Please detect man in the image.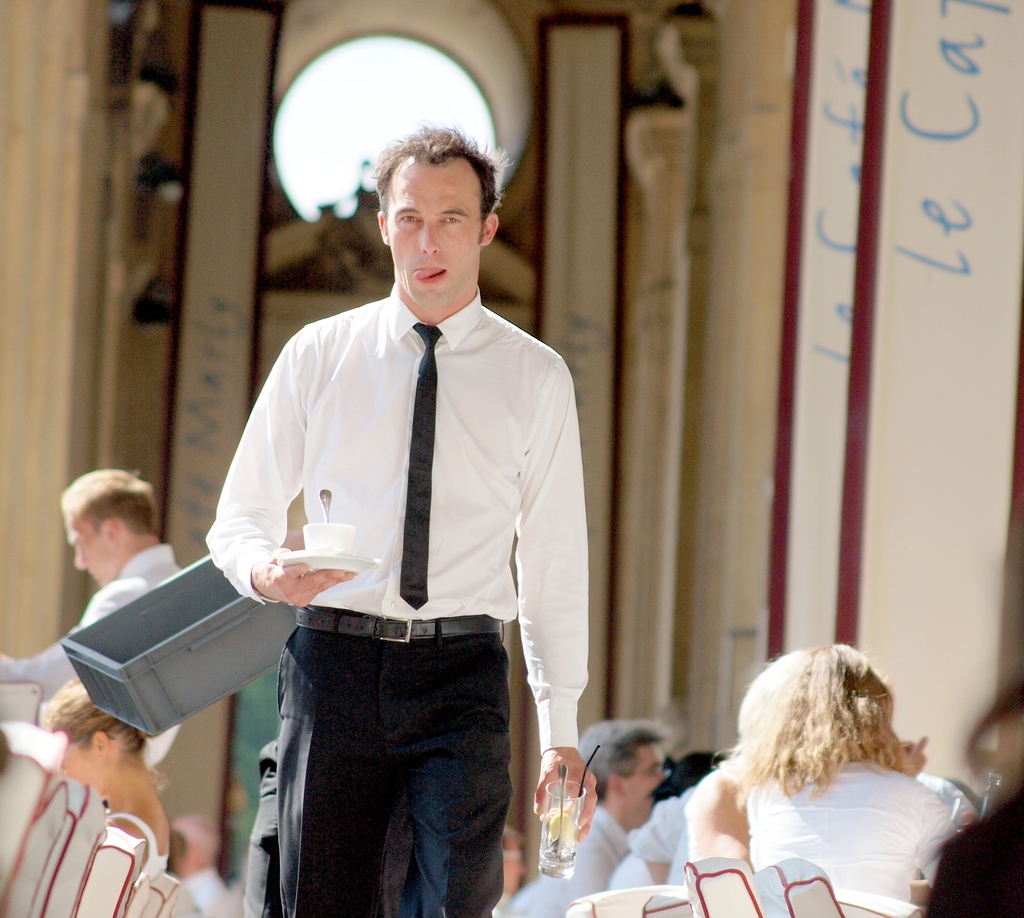
crop(0, 457, 205, 773).
